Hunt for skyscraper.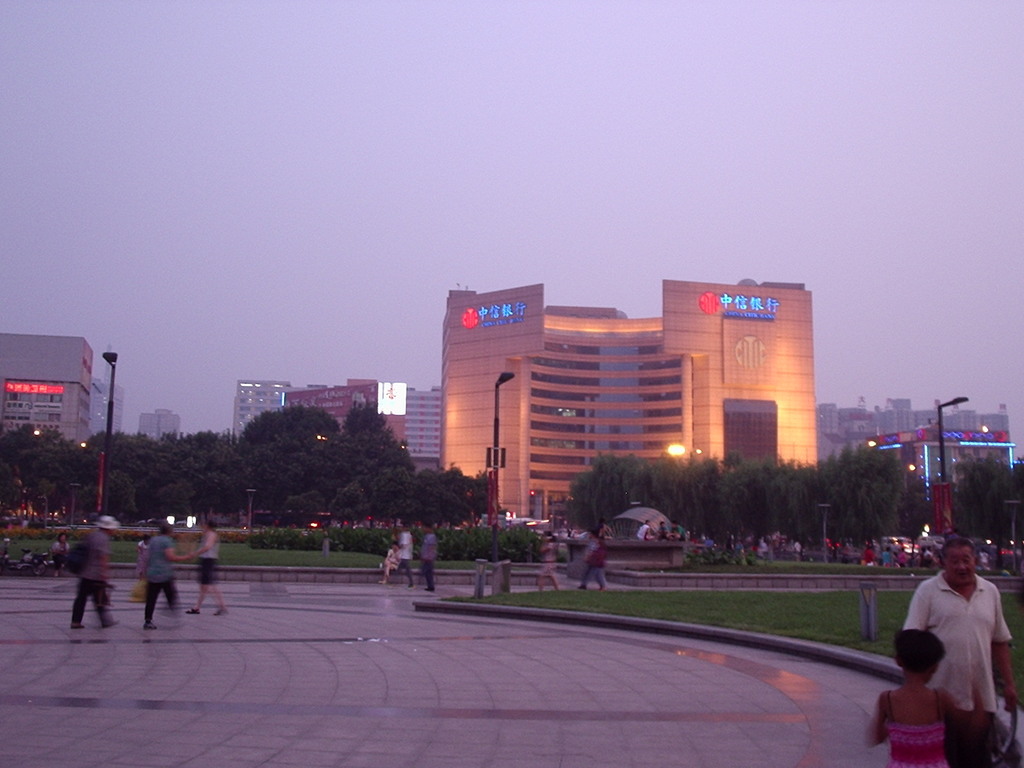
Hunted down at bbox=[234, 377, 298, 444].
